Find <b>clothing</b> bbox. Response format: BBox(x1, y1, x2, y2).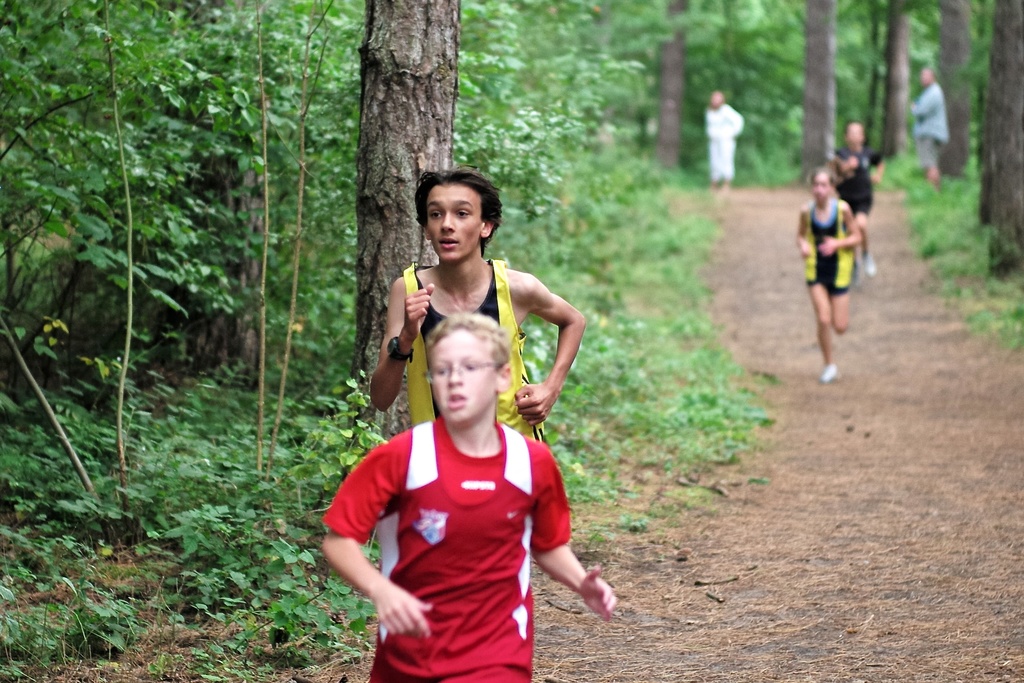
BBox(703, 101, 742, 180).
